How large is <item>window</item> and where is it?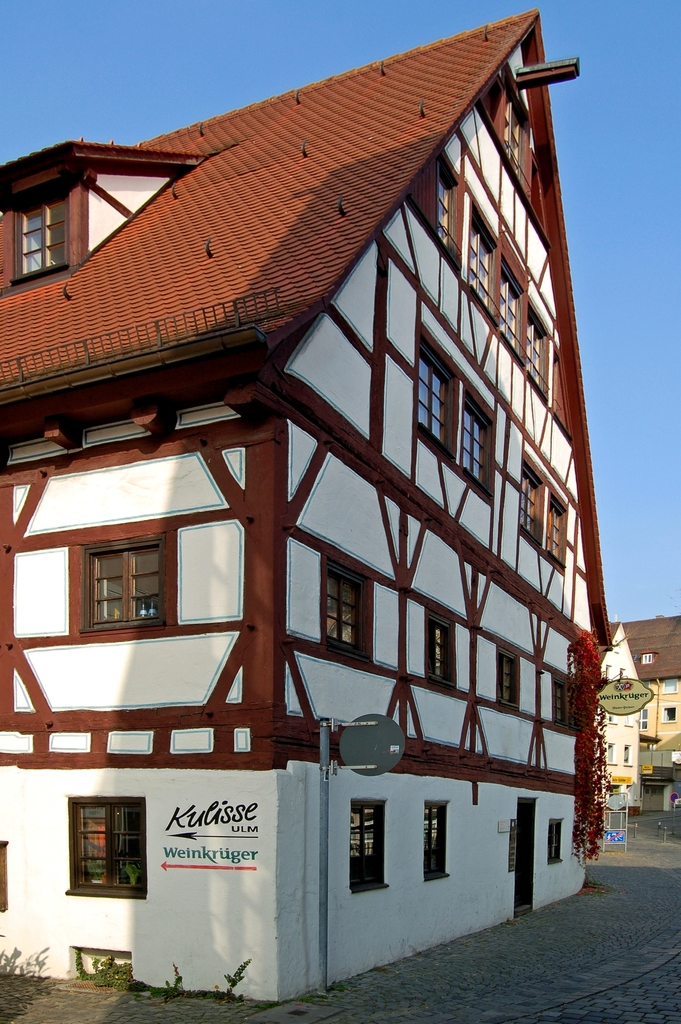
Bounding box: 450,385,496,497.
